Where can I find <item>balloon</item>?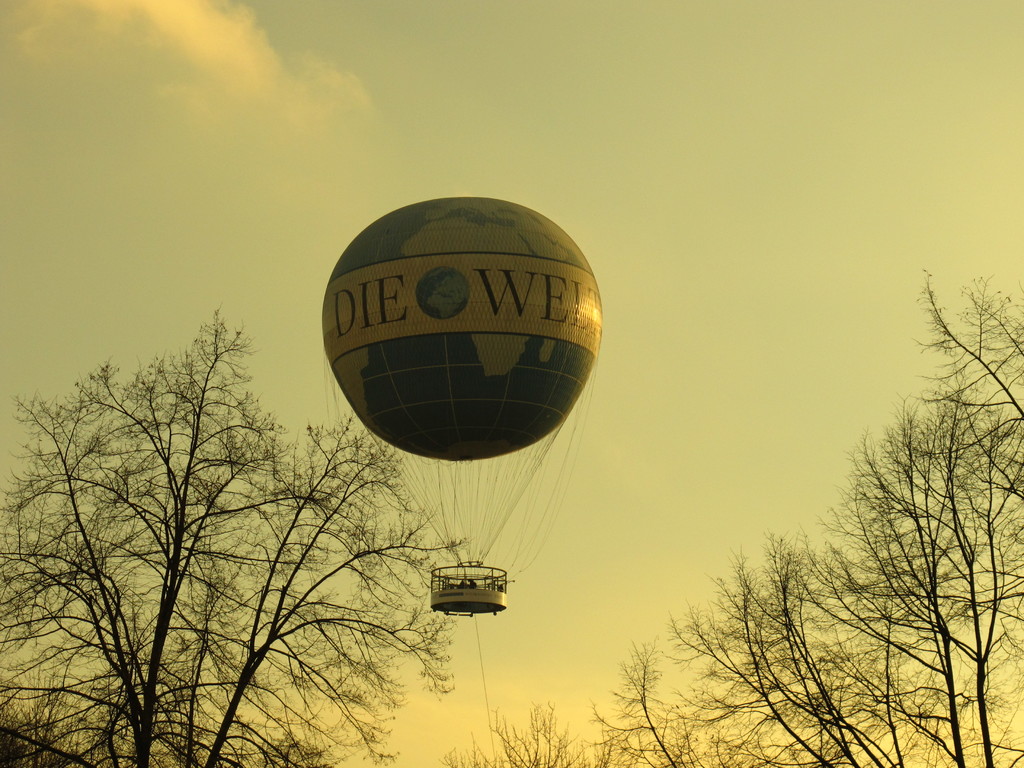
You can find it at 323,195,607,461.
